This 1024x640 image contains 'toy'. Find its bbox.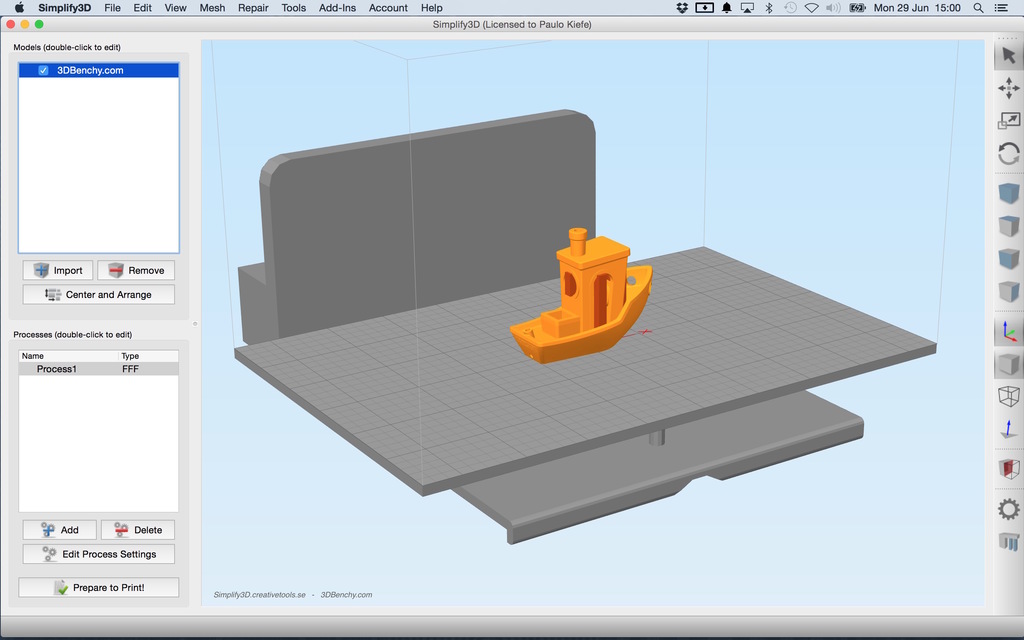
bbox=(516, 210, 657, 379).
